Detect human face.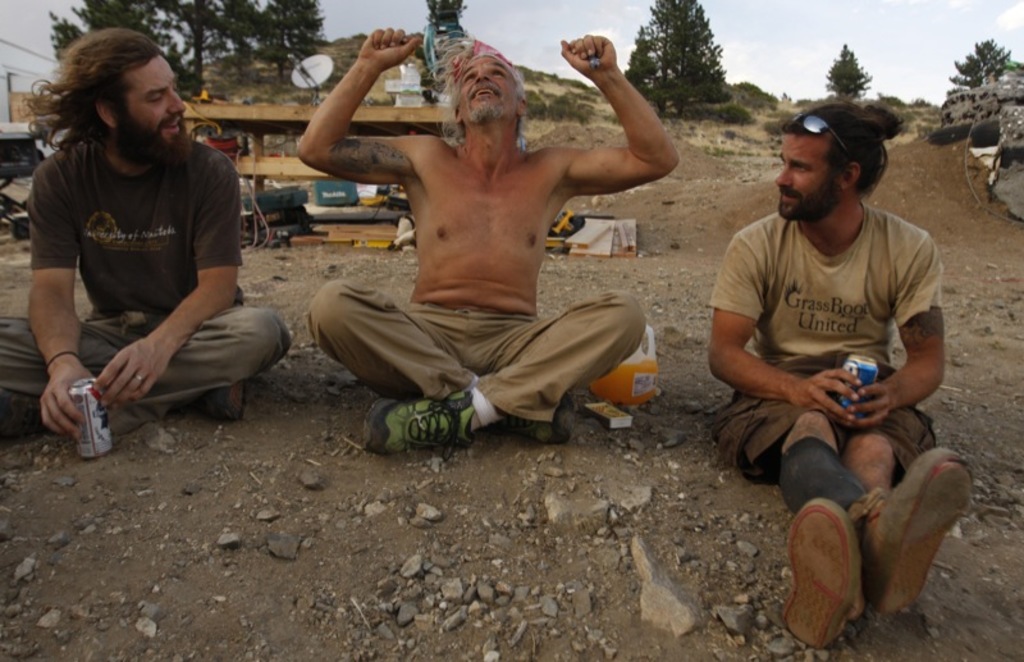
Detected at {"x1": 772, "y1": 137, "x2": 841, "y2": 220}.
